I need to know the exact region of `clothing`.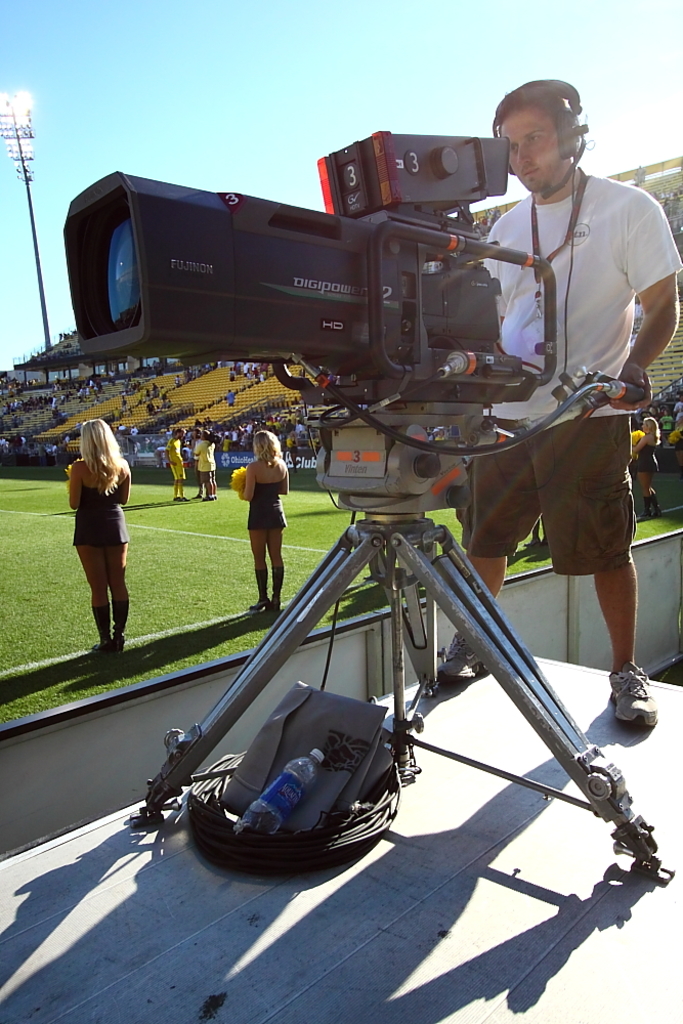
Region: pyautogui.locateOnScreen(464, 164, 681, 579).
